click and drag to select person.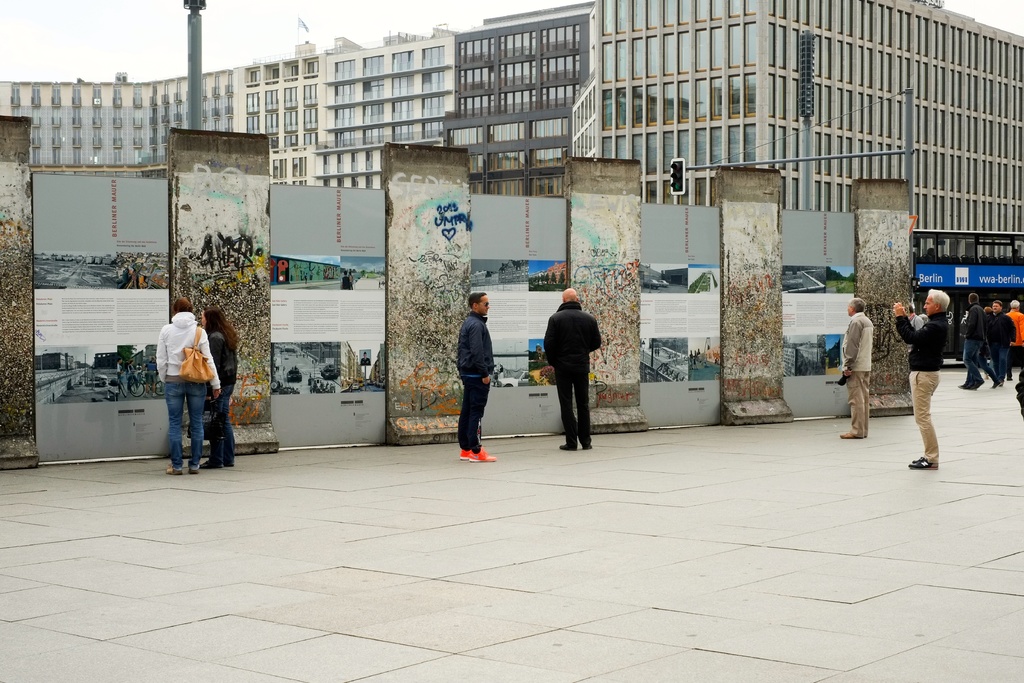
Selection: <box>896,286,955,474</box>.
